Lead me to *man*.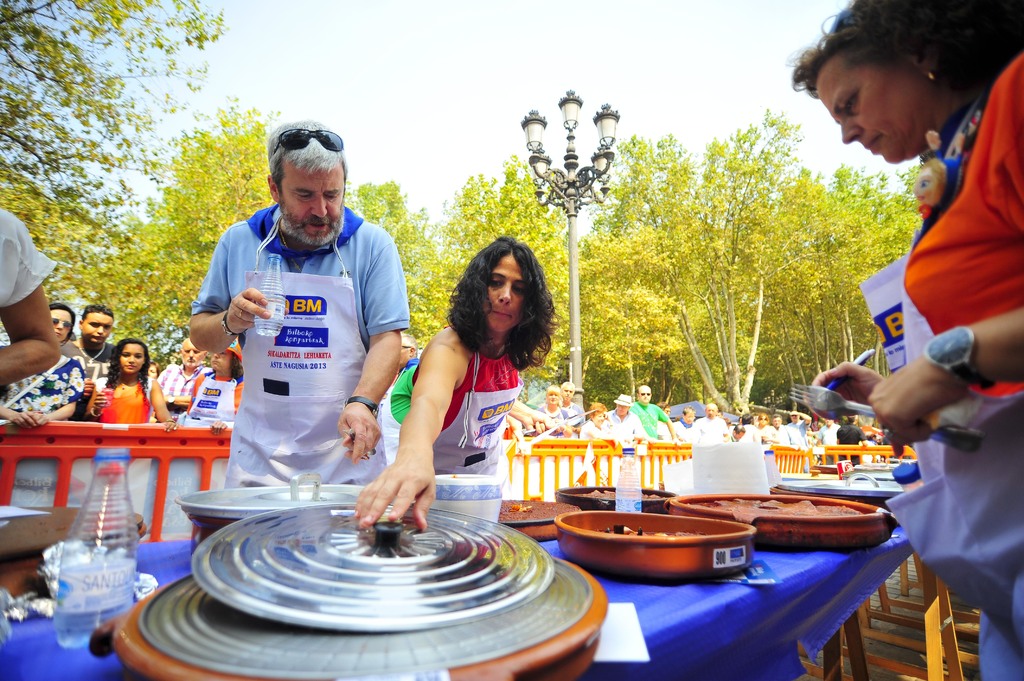
Lead to crop(180, 123, 421, 522).
